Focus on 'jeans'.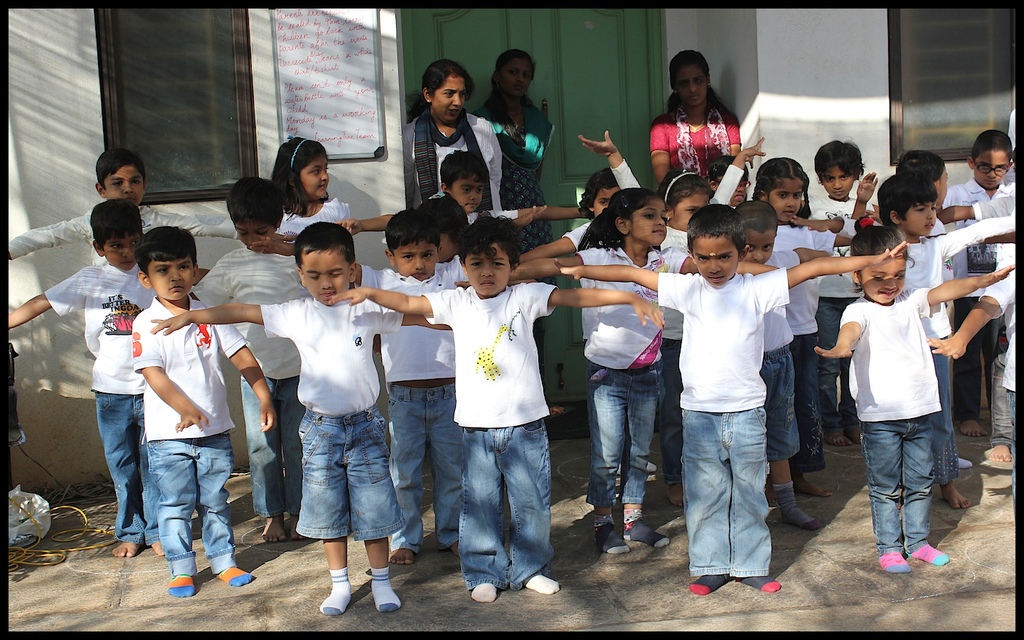
Focused at region(391, 383, 452, 548).
